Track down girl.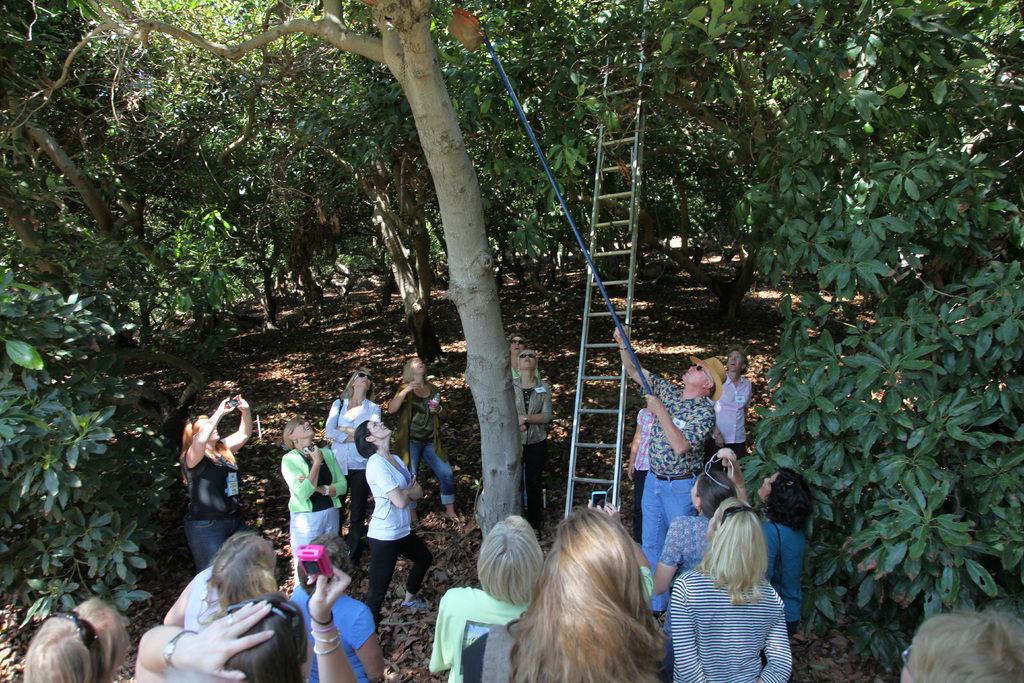
Tracked to select_region(388, 357, 464, 530).
